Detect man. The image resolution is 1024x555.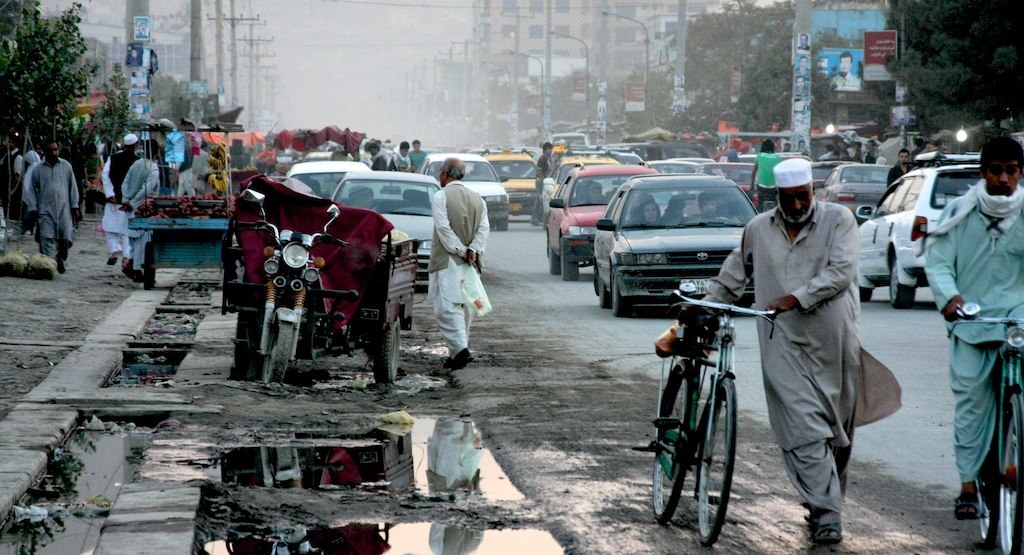
Rect(694, 154, 865, 554).
